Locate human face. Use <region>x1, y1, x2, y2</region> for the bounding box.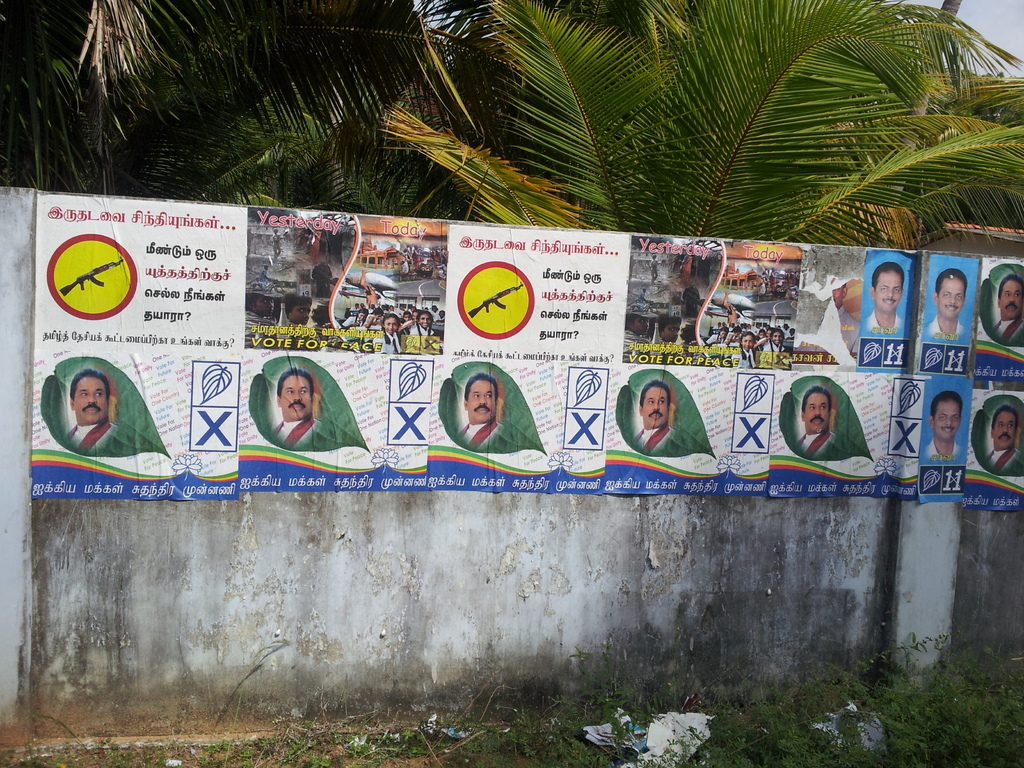
<region>993, 416, 1019, 446</region>.
